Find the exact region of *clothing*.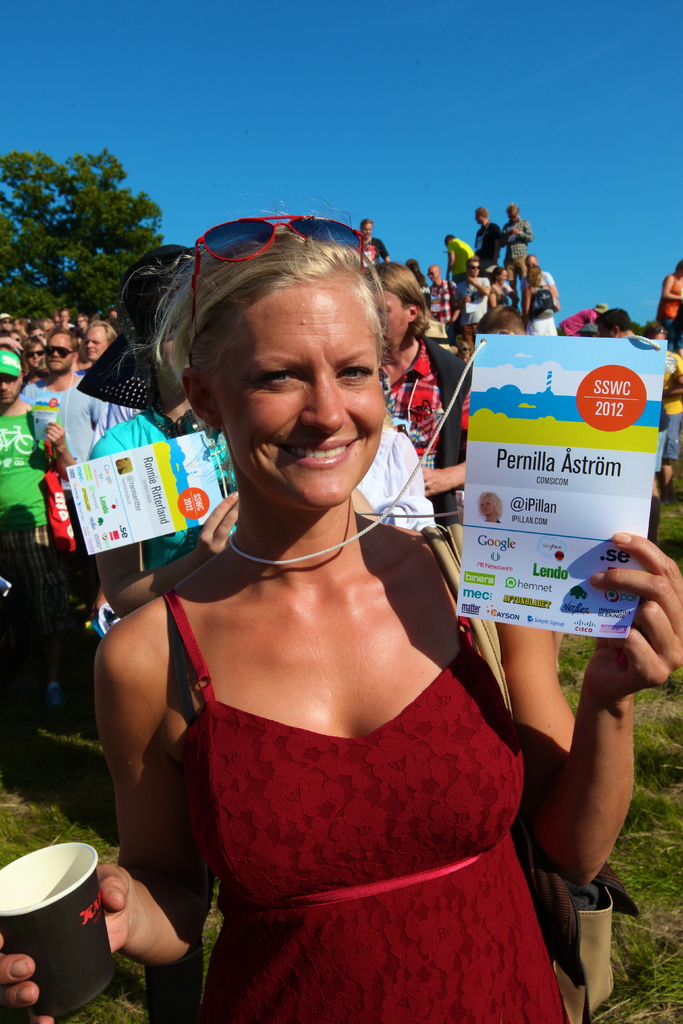
Exact region: rect(350, 420, 432, 531).
